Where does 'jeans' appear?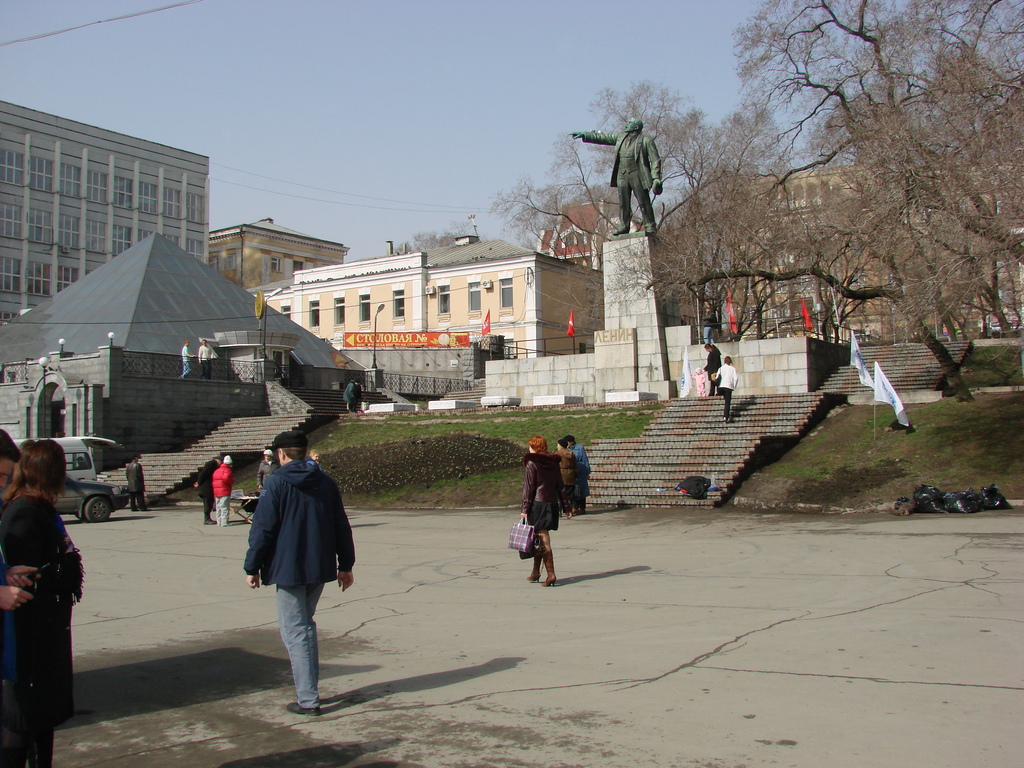
Appears at (250,561,341,723).
